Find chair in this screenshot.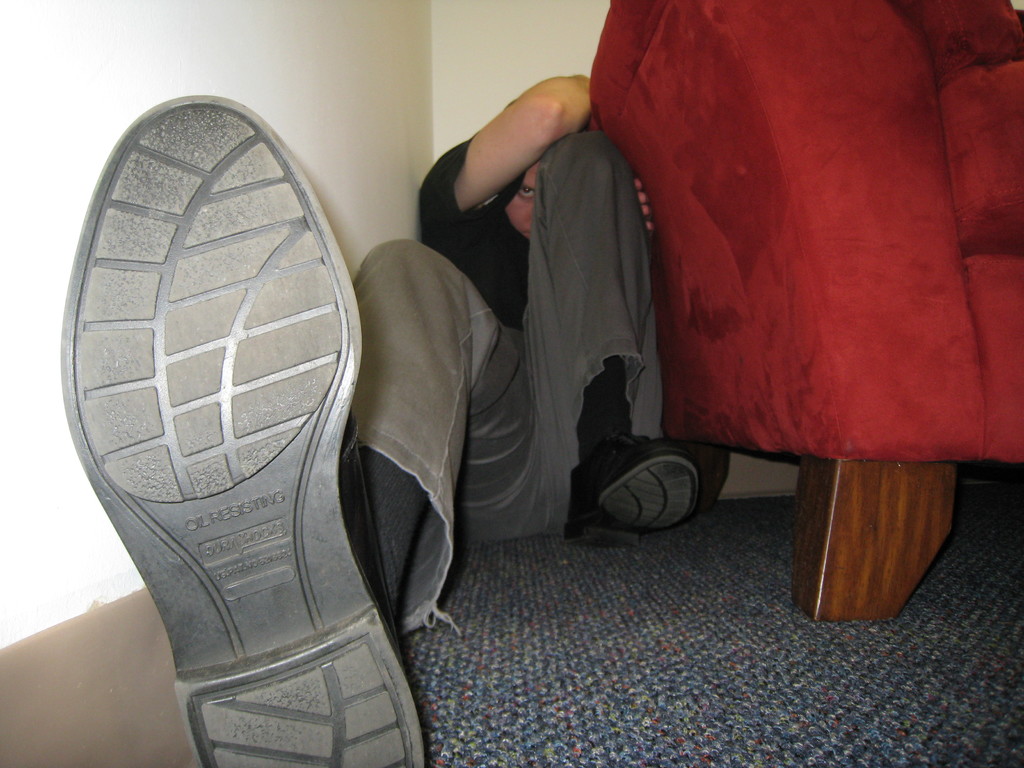
The bounding box for chair is pyautogui.locateOnScreen(586, 0, 1014, 611).
